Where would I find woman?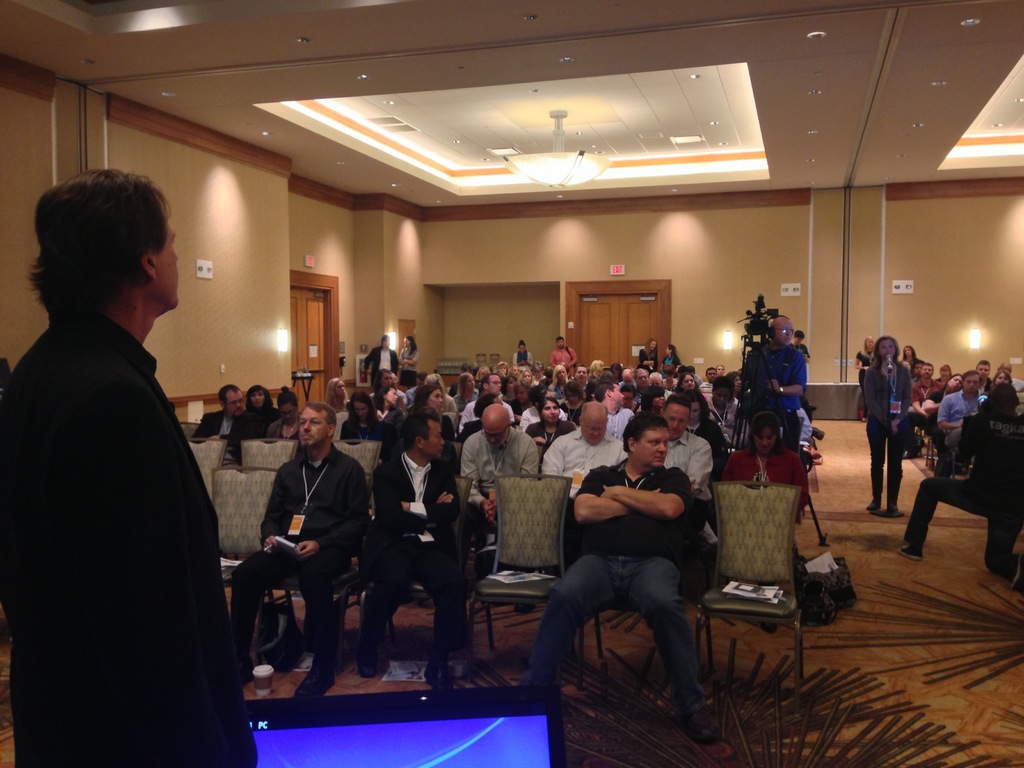
At (674,388,727,476).
